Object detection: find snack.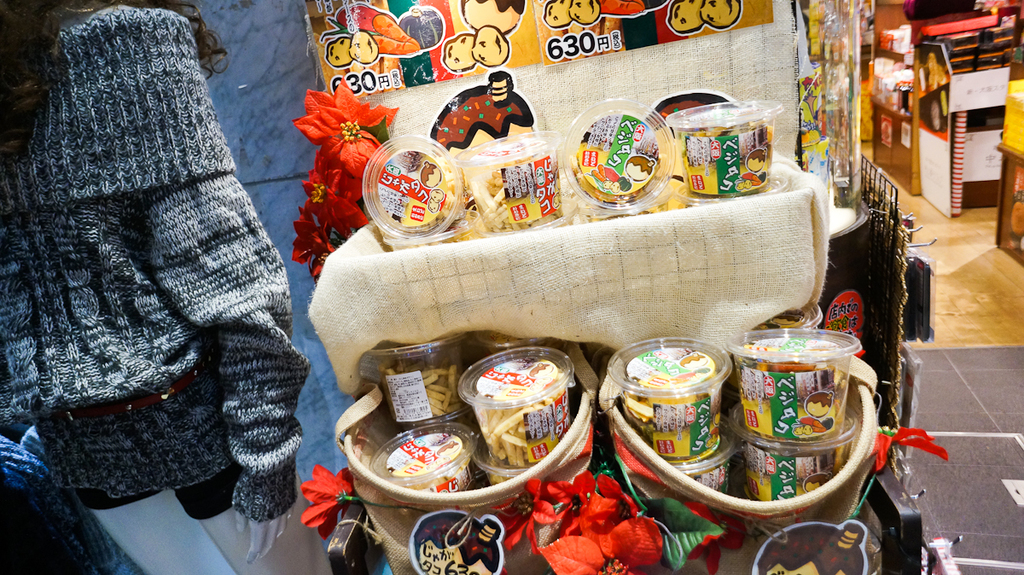
x1=726 y1=401 x2=856 y2=504.
